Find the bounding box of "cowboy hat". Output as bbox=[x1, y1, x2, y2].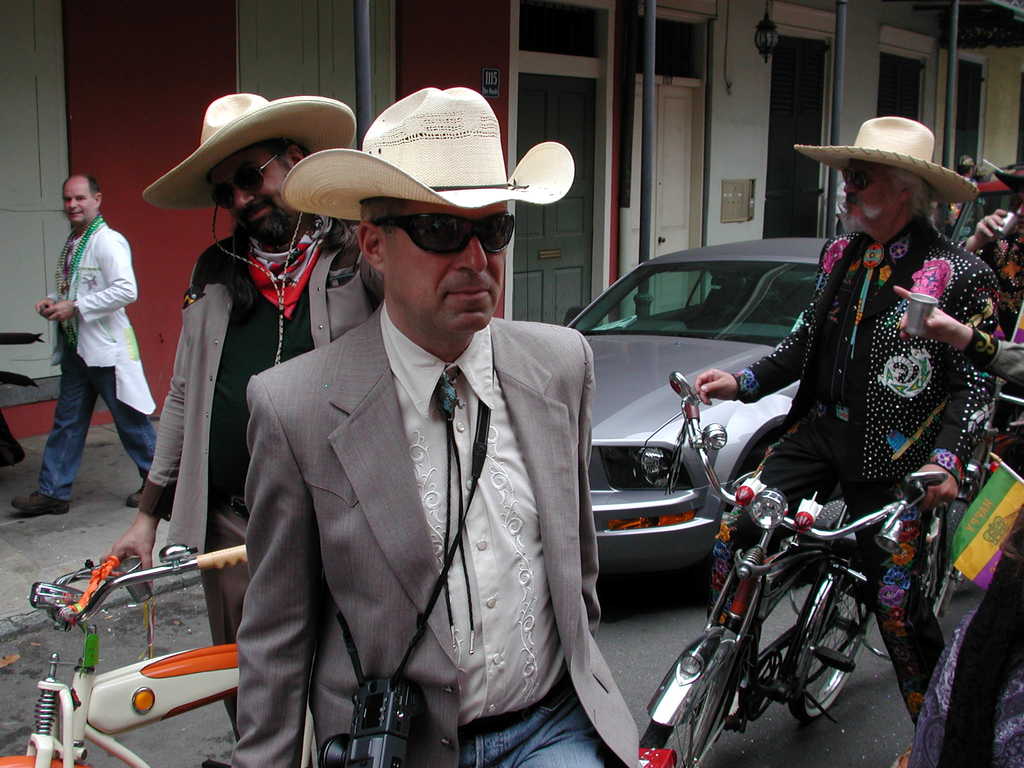
bbox=[294, 87, 573, 216].
